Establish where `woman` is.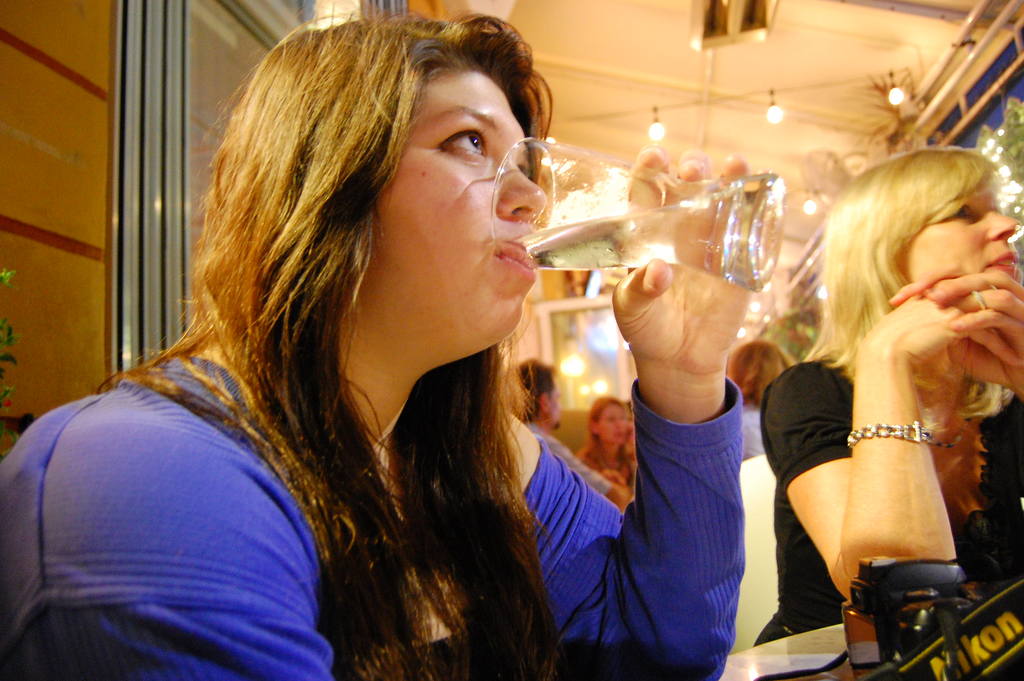
Established at [left=567, top=390, right=640, bottom=491].
